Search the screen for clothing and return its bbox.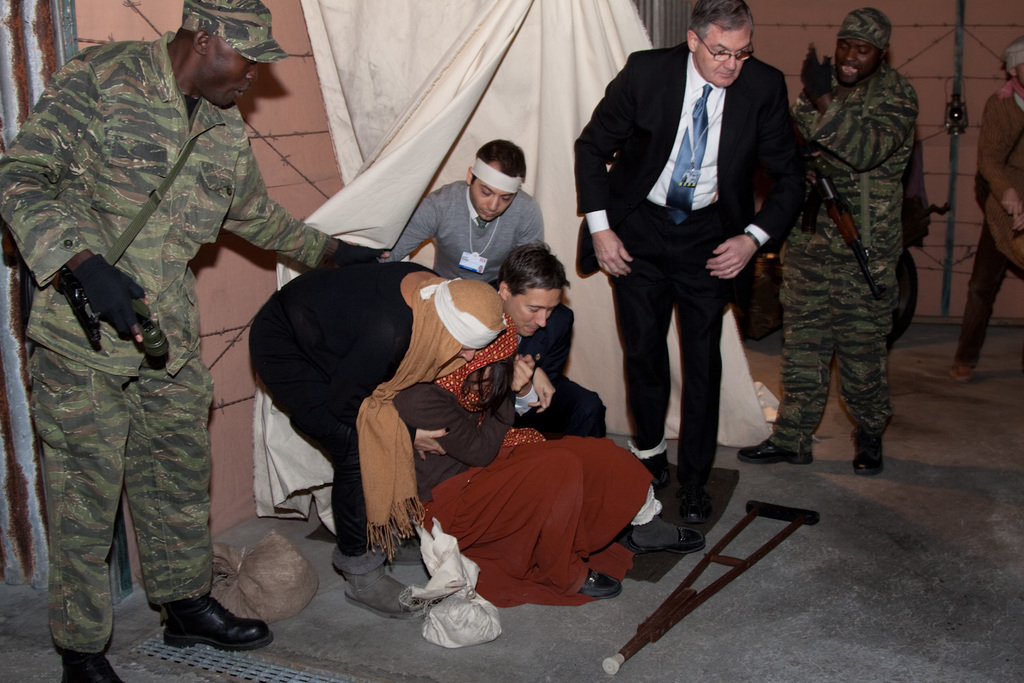
Found: box=[449, 296, 612, 436].
